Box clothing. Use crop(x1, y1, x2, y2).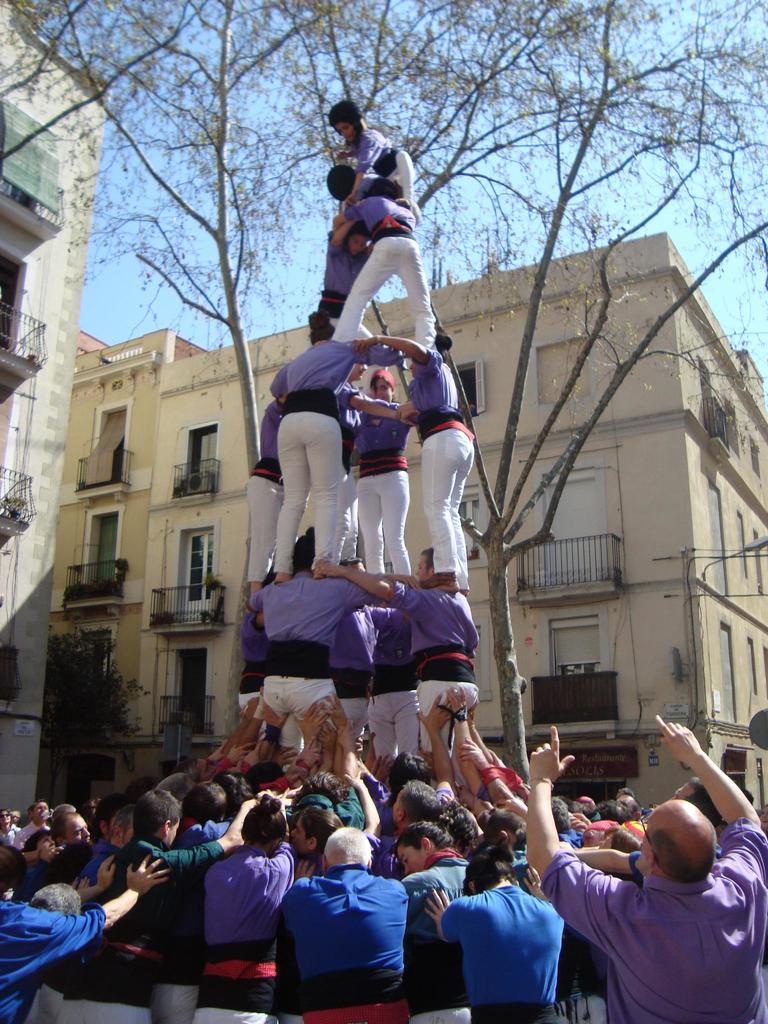
crop(257, 554, 364, 762).
